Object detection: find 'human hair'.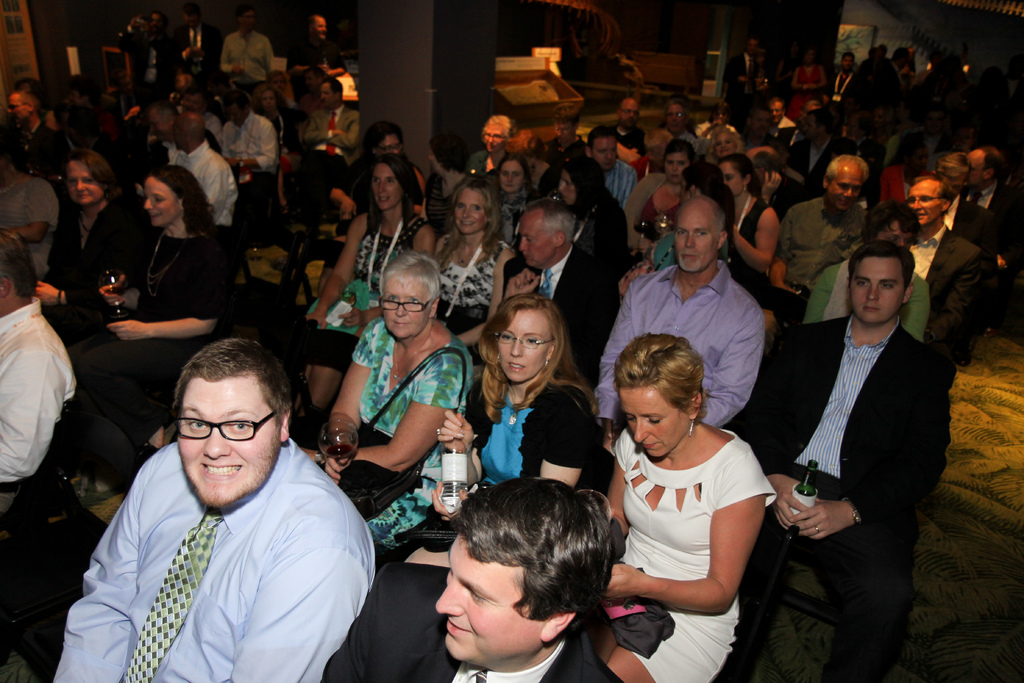
bbox(451, 474, 614, 630).
